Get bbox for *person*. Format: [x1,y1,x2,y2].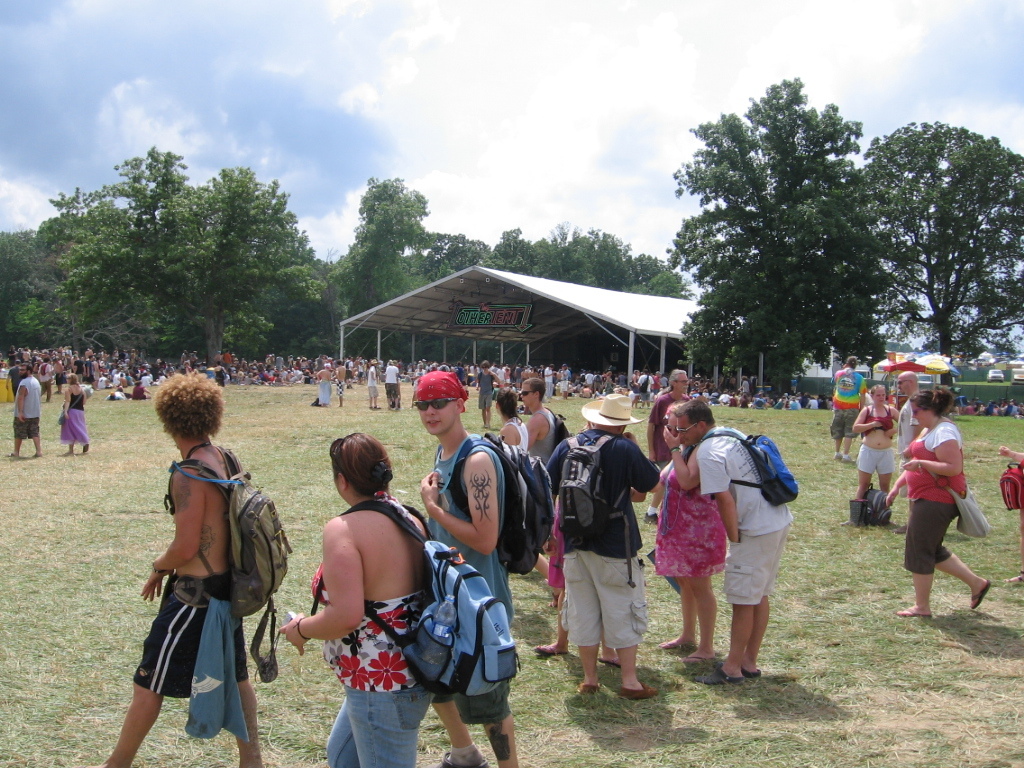
[833,354,865,466].
